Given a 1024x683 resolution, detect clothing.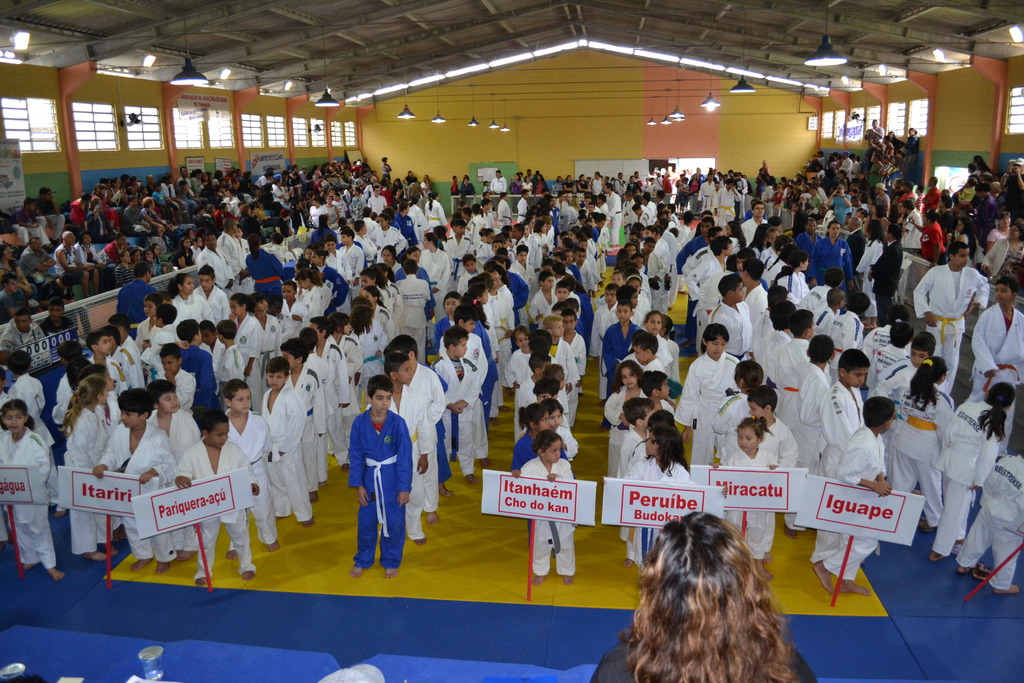
box(706, 302, 753, 359).
